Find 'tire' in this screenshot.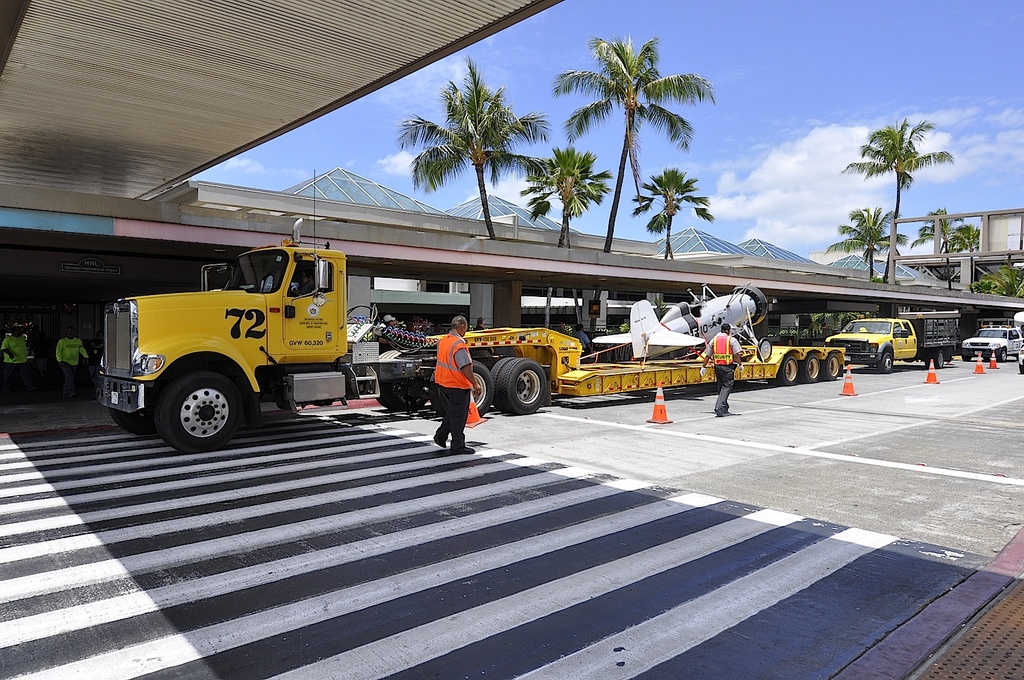
The bounding box for 'tire' is x1=780, y1=356, x2=802, y2=384.
